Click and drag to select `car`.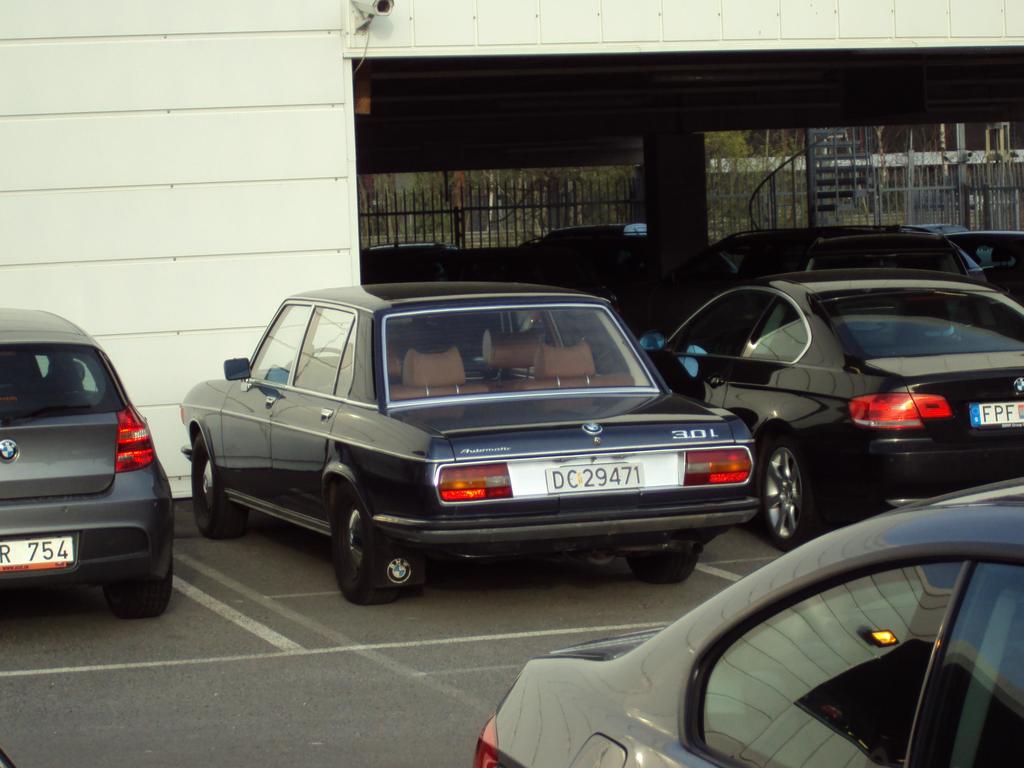
Selection: 0 298 173 613.
